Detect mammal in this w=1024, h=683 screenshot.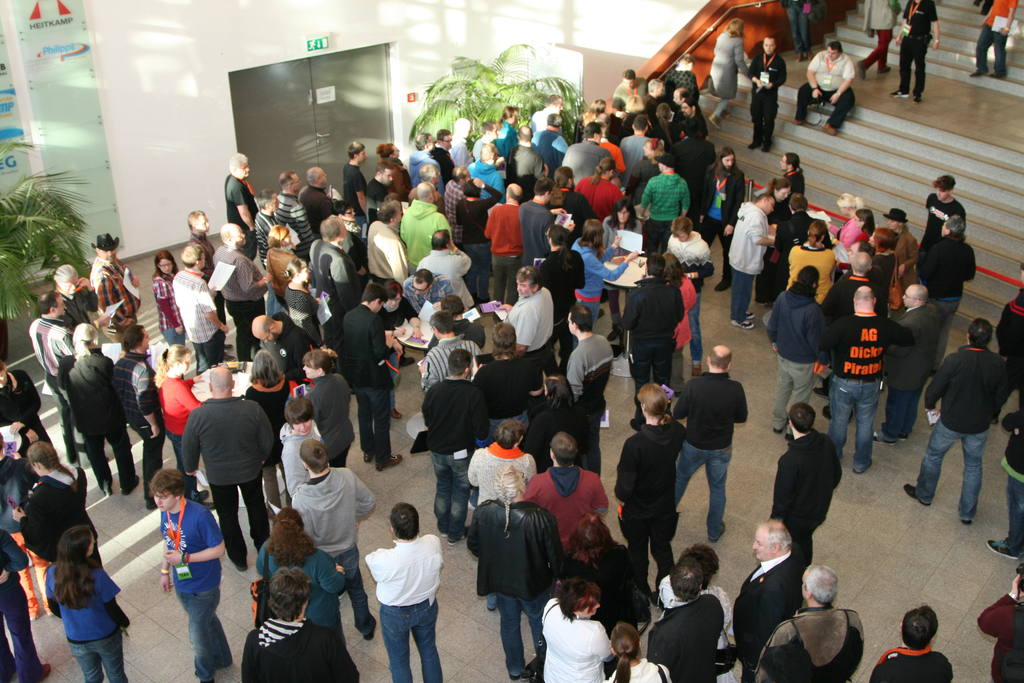
Detection: l=468, t=417, r=538, b=611.
